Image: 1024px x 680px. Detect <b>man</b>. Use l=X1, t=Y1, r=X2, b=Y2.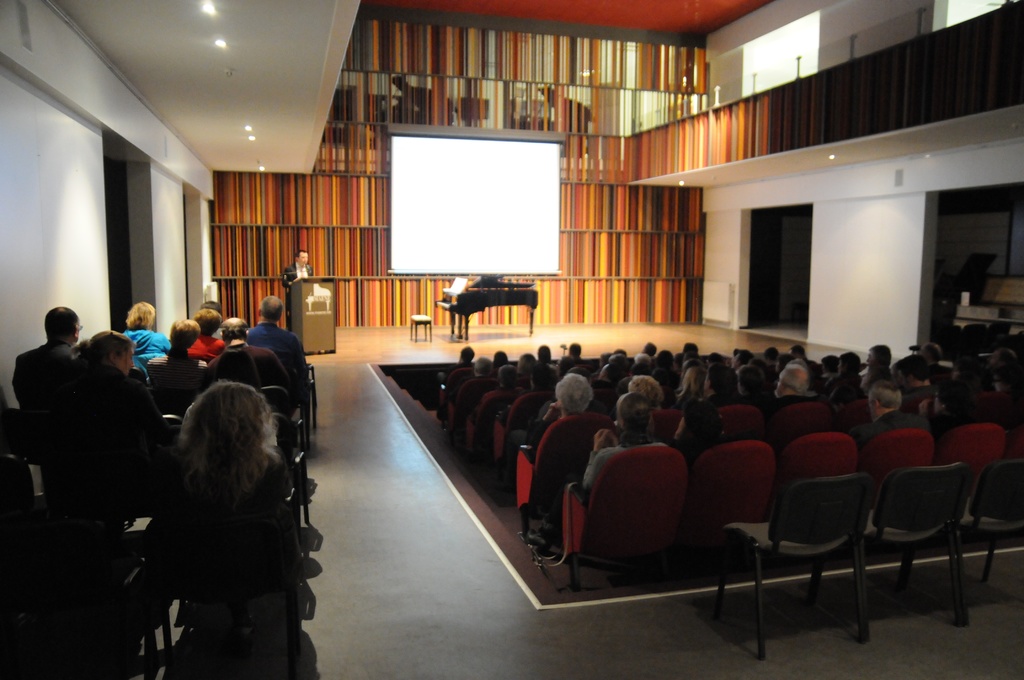
l=152, t=314, r=207, b=393.
